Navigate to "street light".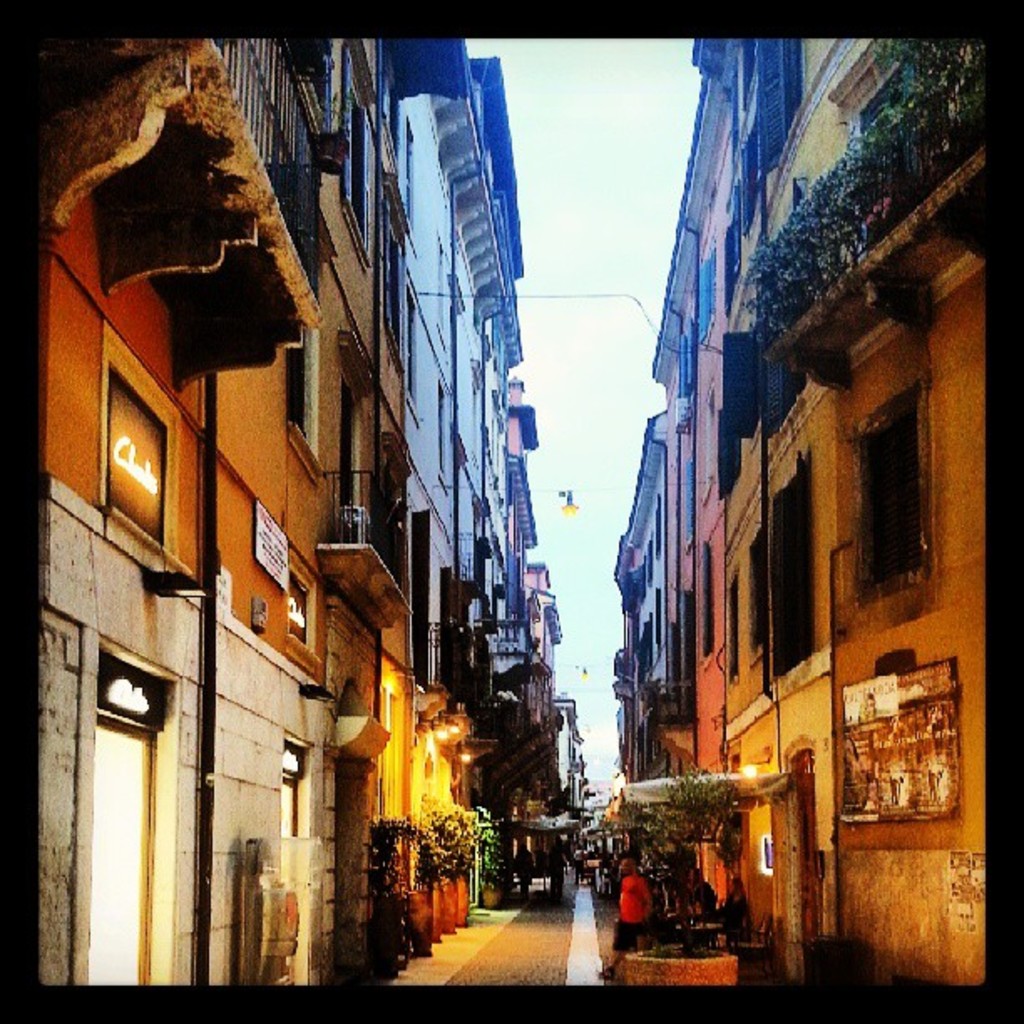
Navigation target: bbox=[422, 718, 463, 741].
